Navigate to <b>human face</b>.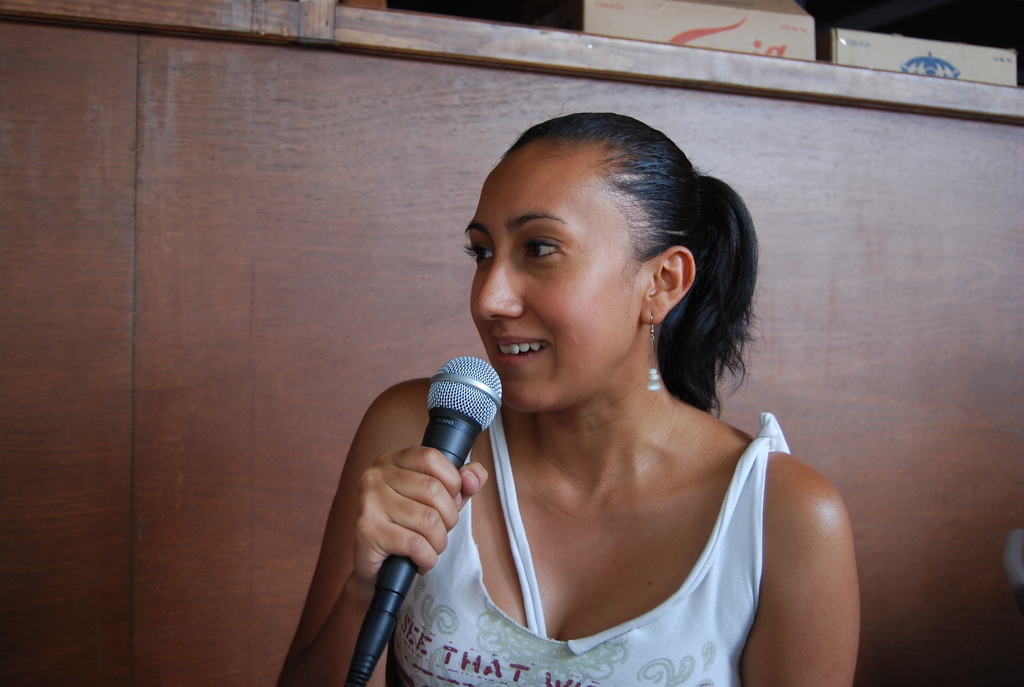
Navigation target: crop(467, 158, 651, 410).
